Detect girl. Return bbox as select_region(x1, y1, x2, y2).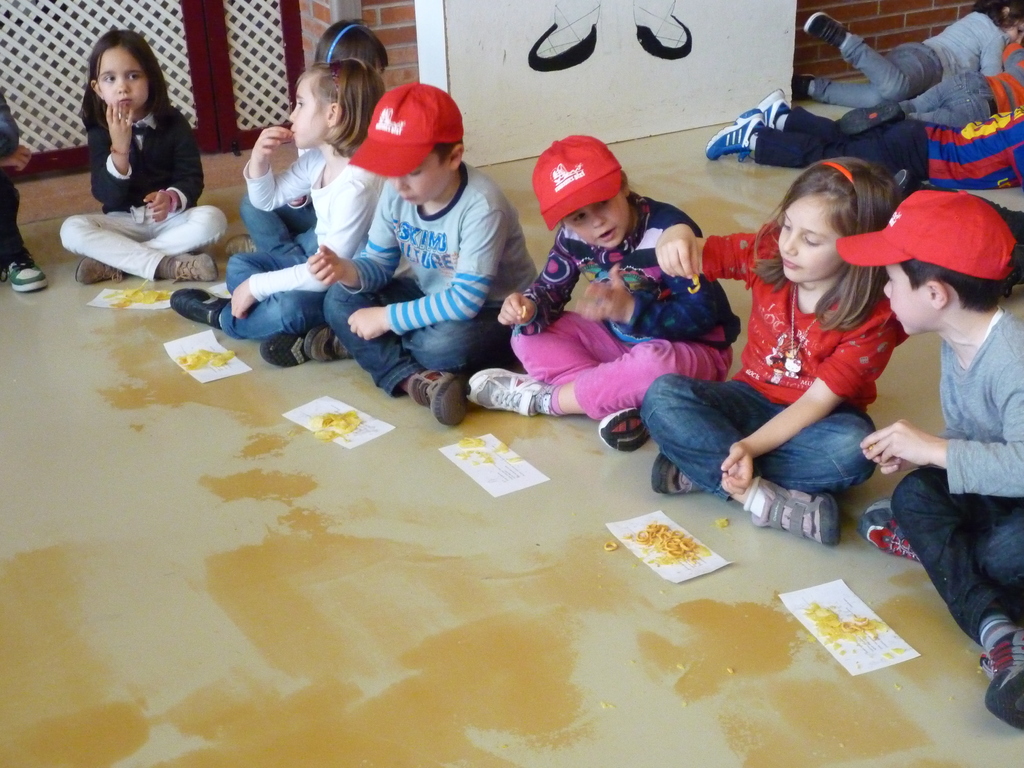
select_region(225, 18, 388, 256).
